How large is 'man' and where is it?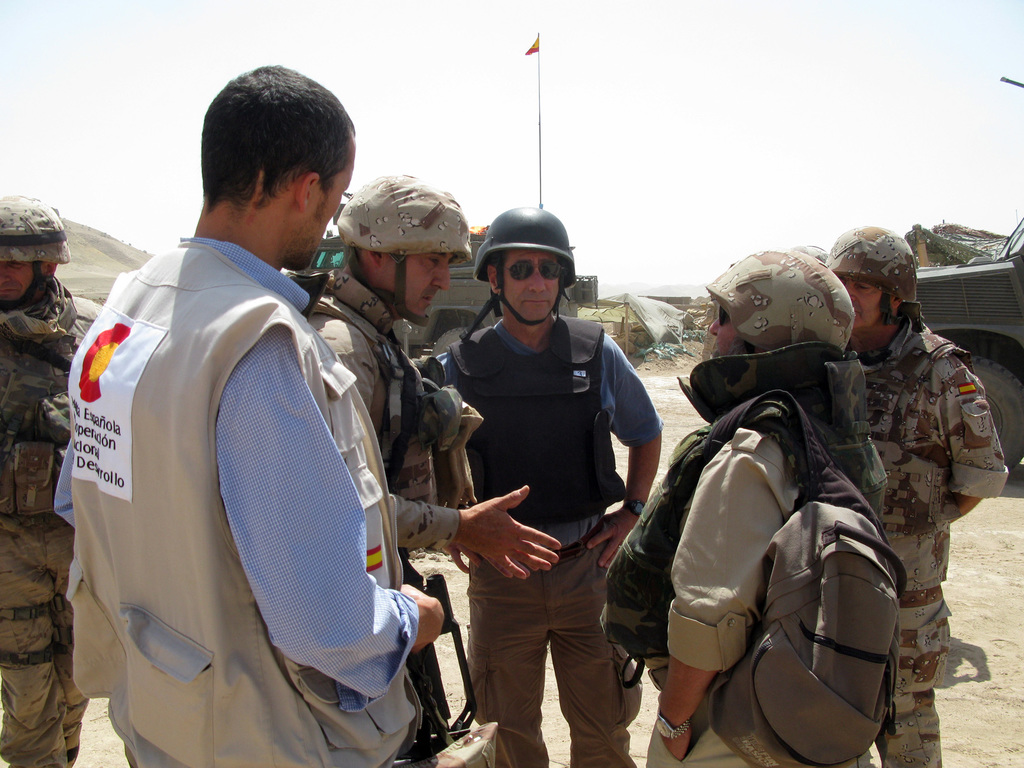
Bounding box: (816, 221, 1009, 767).
